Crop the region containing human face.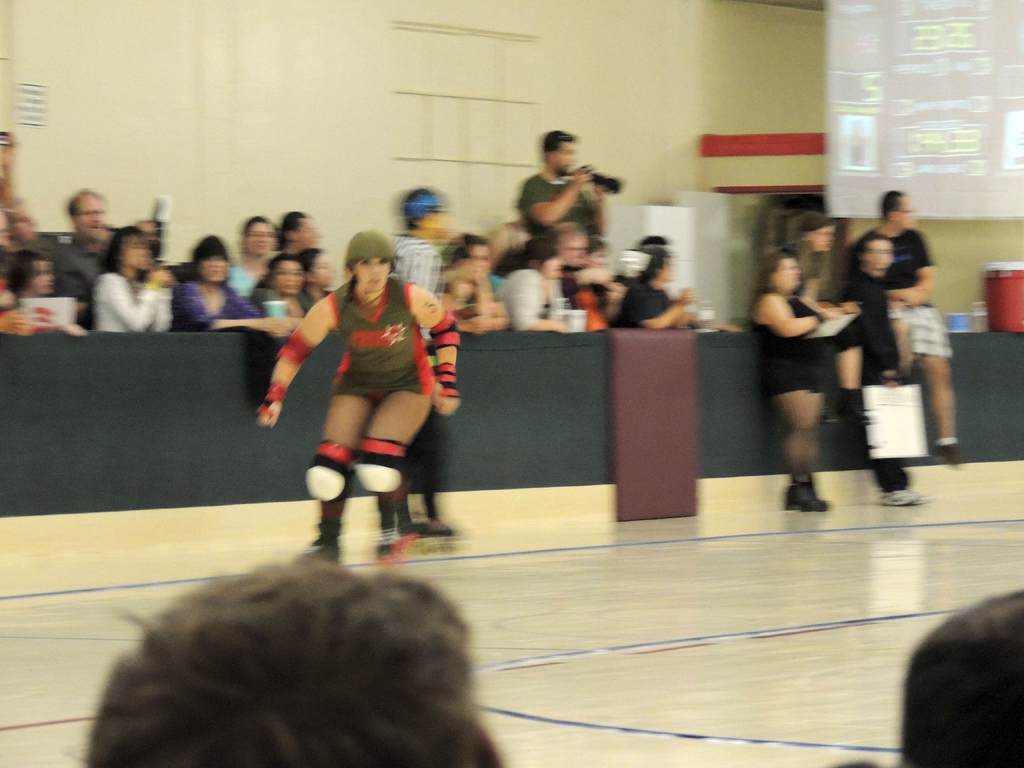
Crop region: x1=813 y1=225 x2=834 y2=248.
